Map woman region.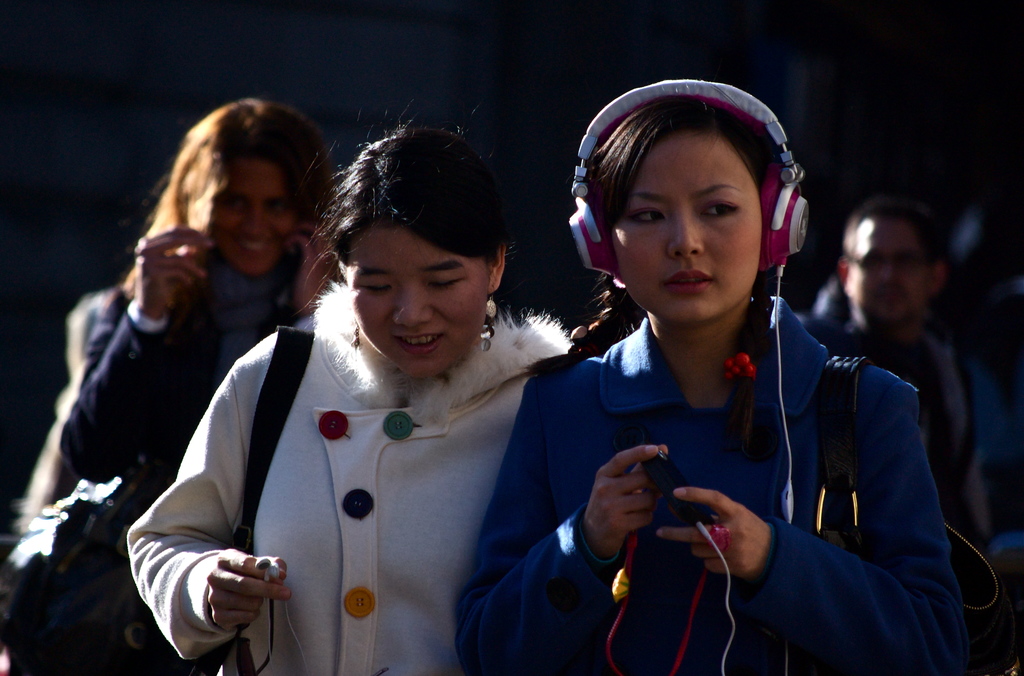
Mapped to rect(457, 75, 974, 675).
